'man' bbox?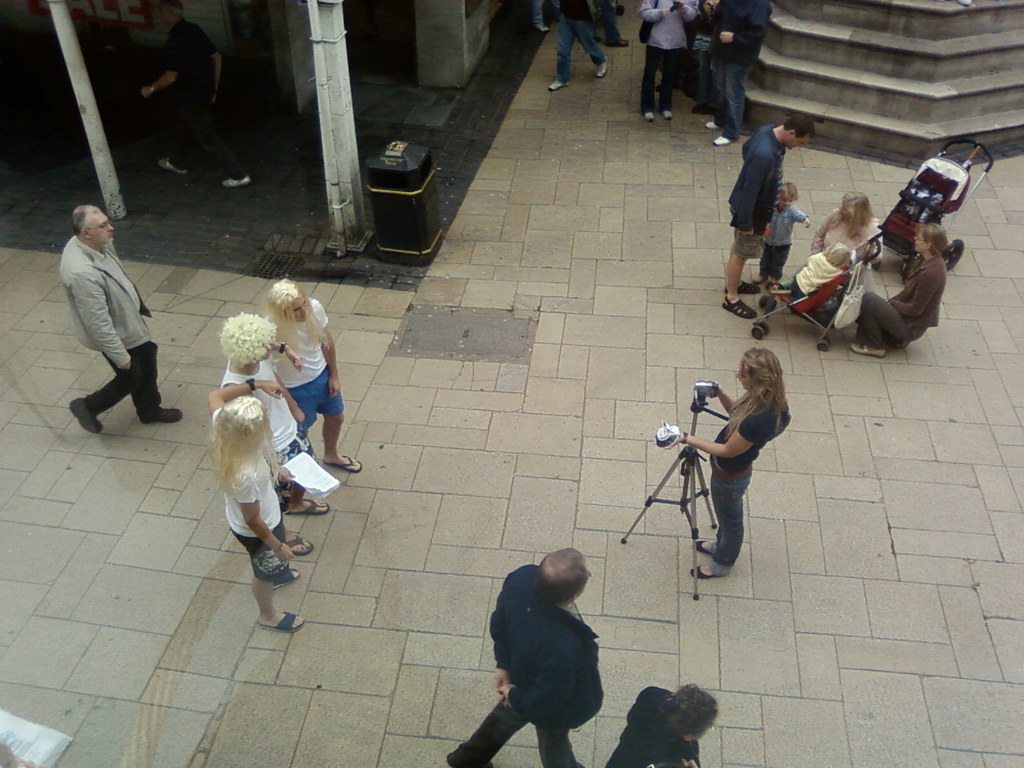
rect(636, 0, 703, 125)
